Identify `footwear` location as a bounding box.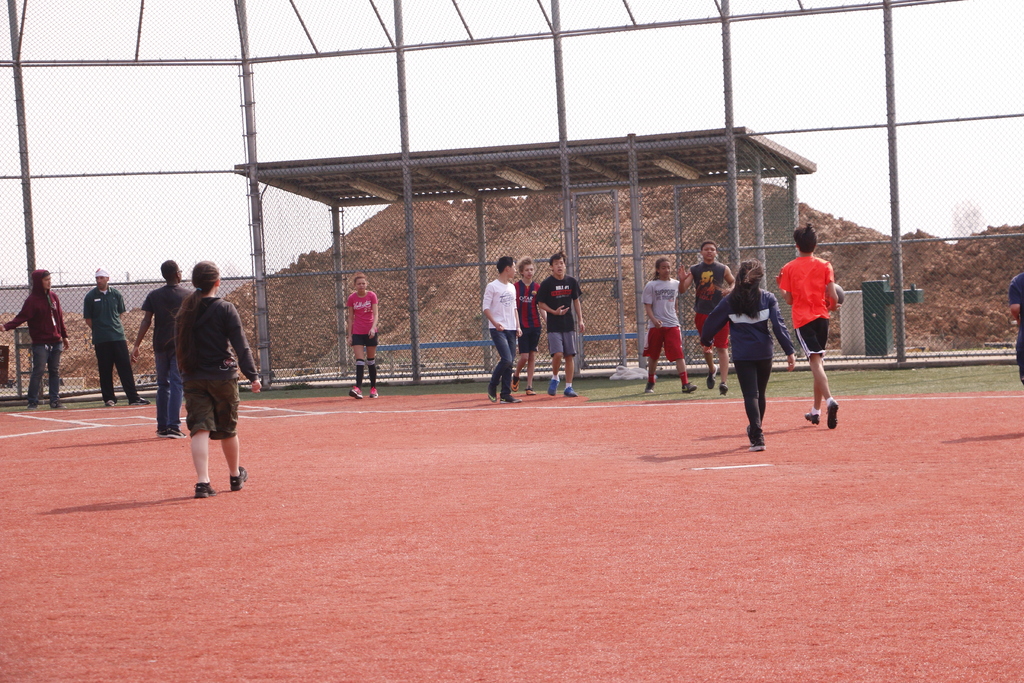
rect(829, 400, 839, 429).
